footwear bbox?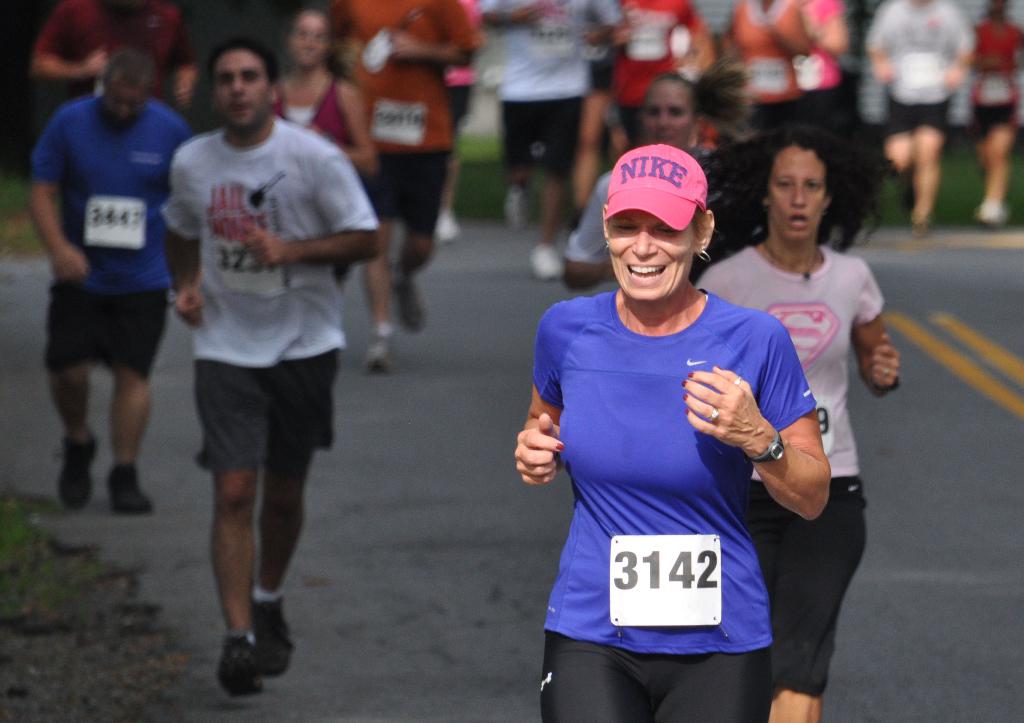
box=[59, 434, 100, 508]
